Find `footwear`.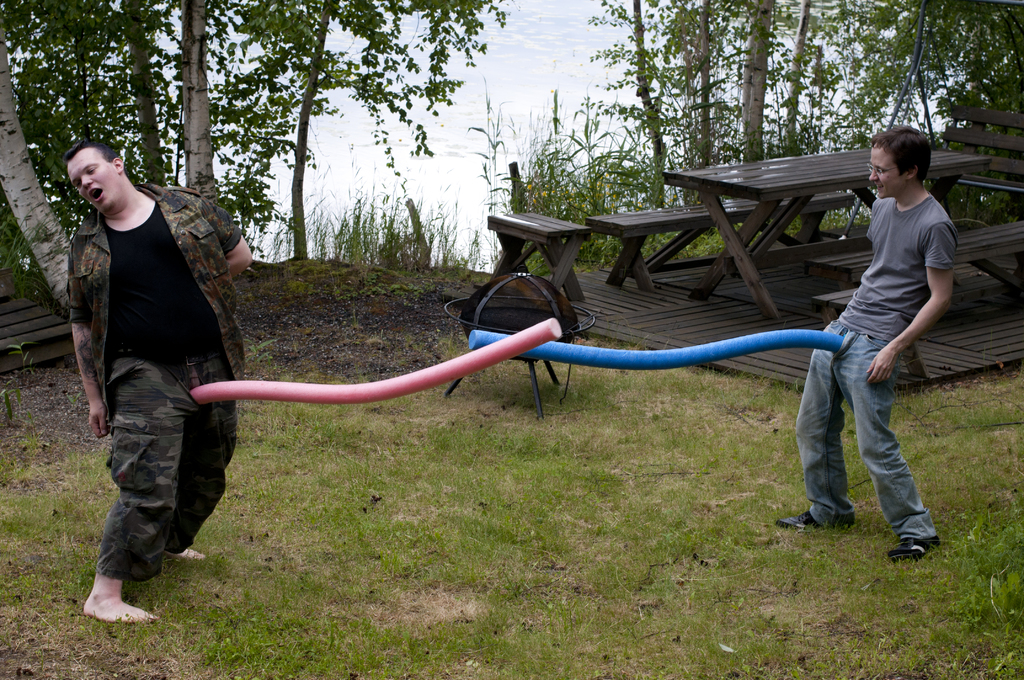
<bbox>888, 531, 933, 563</bbox>.
